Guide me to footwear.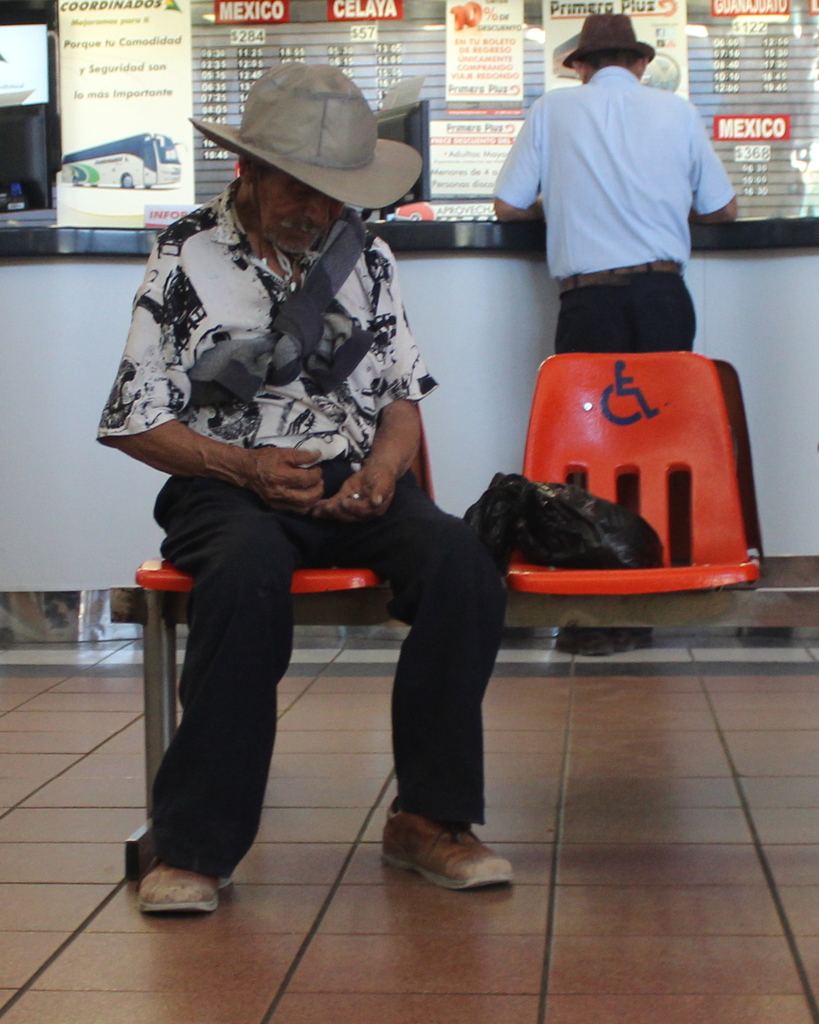
Guidance: (378, 822, 514, 895).
